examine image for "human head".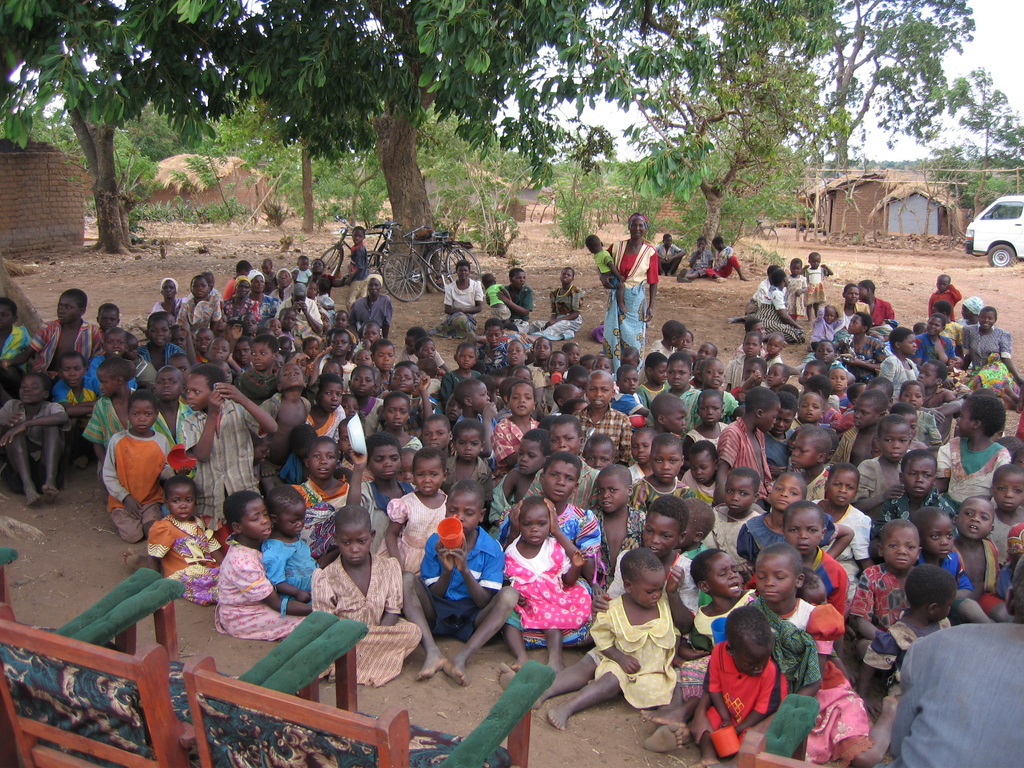
Examination result: {"x1": 367, "y1": 435, "x2": 404, "y2": 481}.
